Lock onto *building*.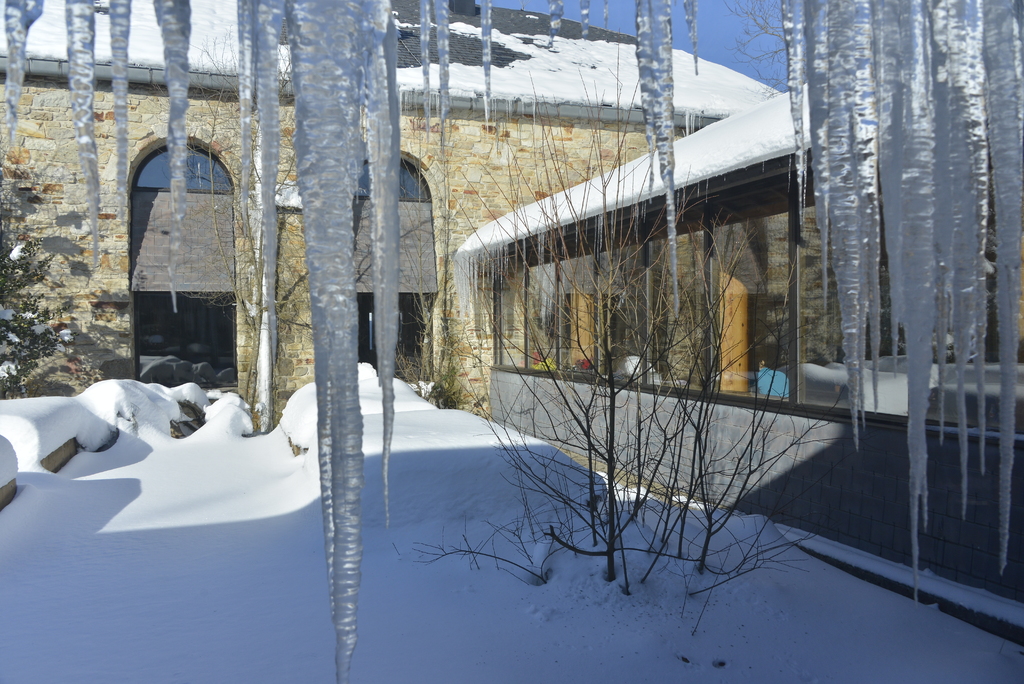
Locked: left=0, top=1, right=787, bottom=429.
